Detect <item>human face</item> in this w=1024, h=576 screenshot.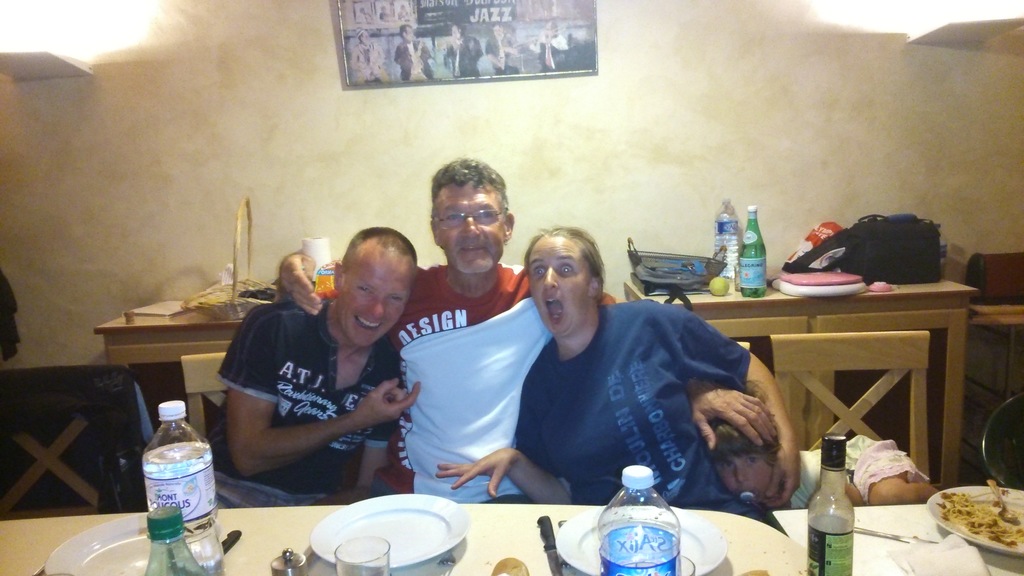
Detection: (339, 256, 409, 350).
